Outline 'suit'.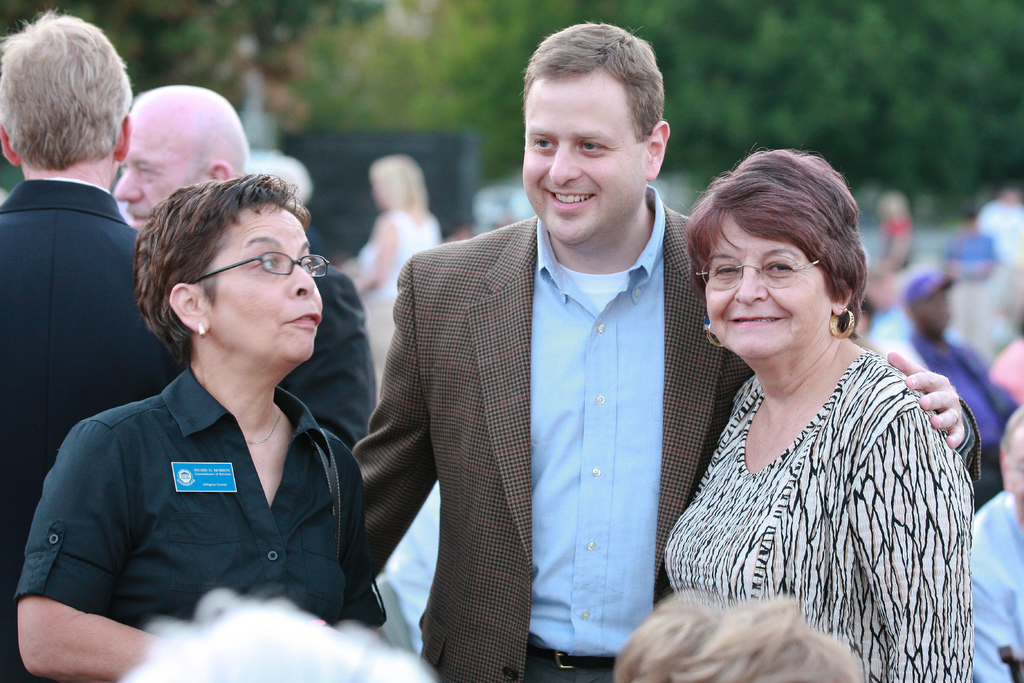
Outline: bbox(350, 215, 753, 682).
